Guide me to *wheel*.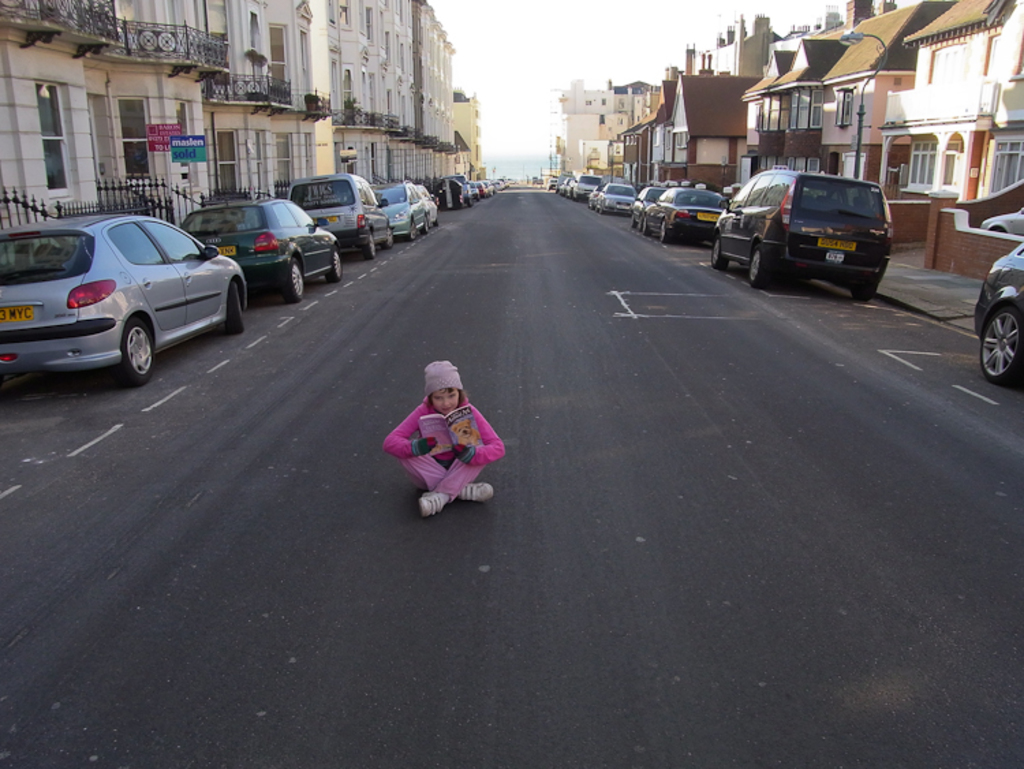
Guidance: [654, 214, 668, 247].
